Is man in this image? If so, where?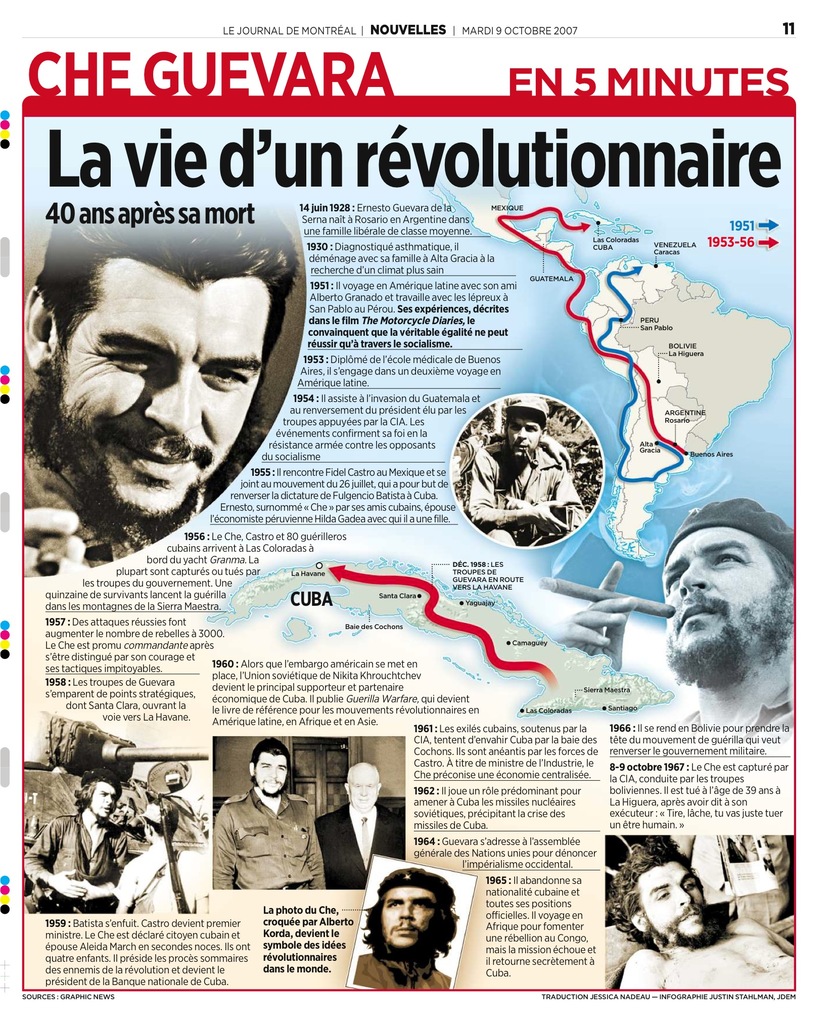
Yes, at bbox=(357, 860, 456, 989).
